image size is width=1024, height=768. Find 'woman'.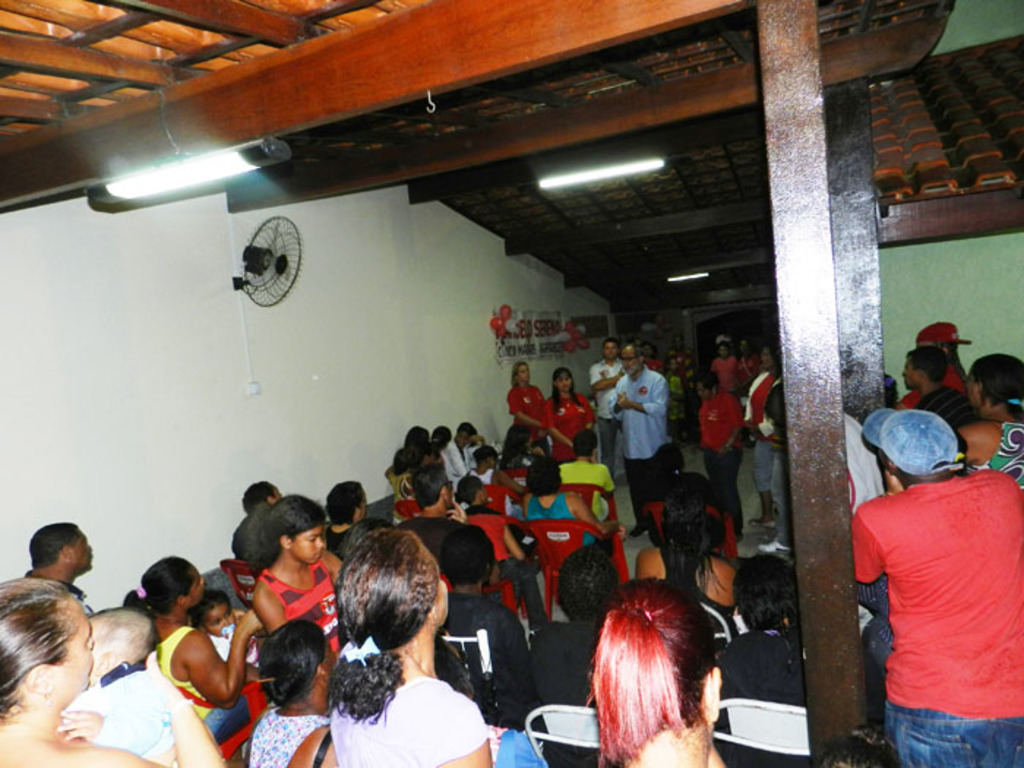
<box>590,597,734,767</box>.
